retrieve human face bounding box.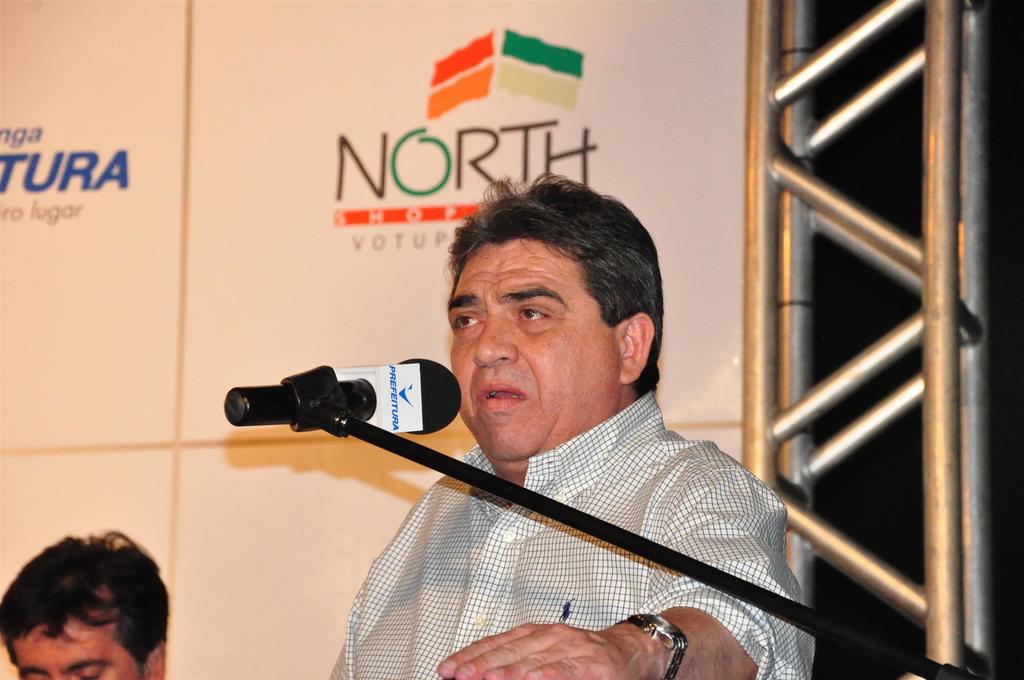
Bounding box: (x1=447, y1=241, x2=617, y2=474).
